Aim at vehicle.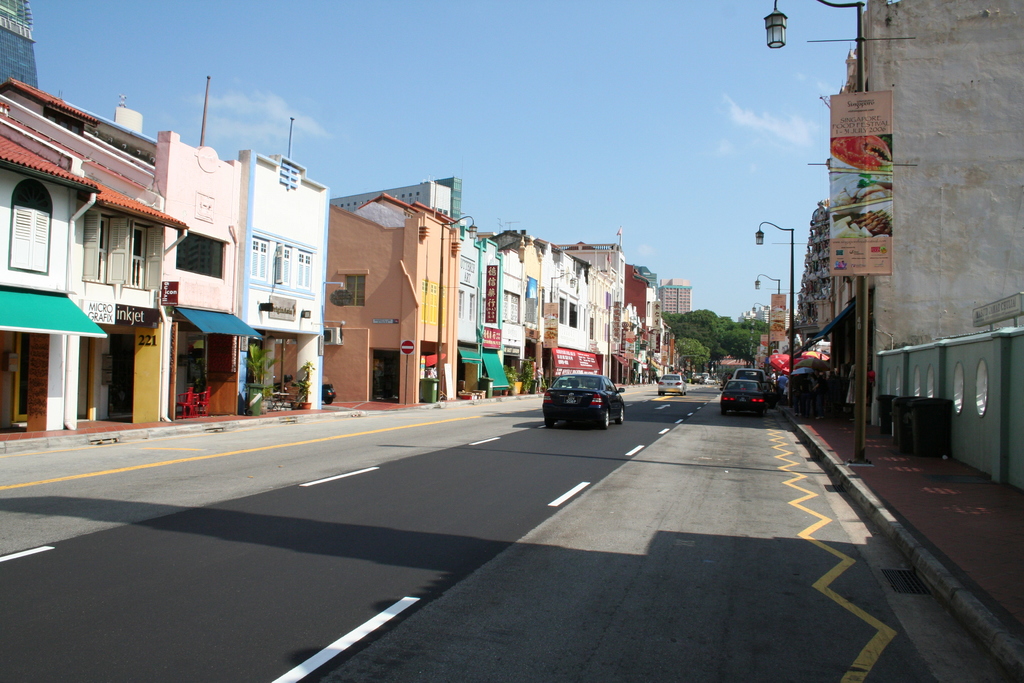
Aimed at [691,373,709,384].
